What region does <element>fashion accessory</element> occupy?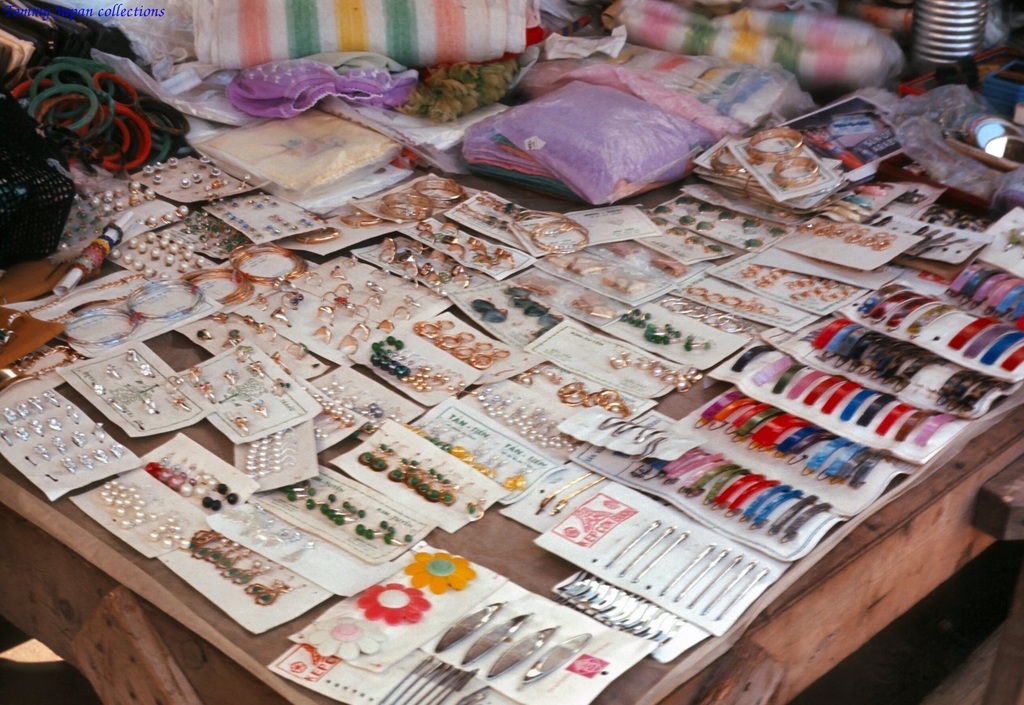
BBox(2, 406, 20, 428).
